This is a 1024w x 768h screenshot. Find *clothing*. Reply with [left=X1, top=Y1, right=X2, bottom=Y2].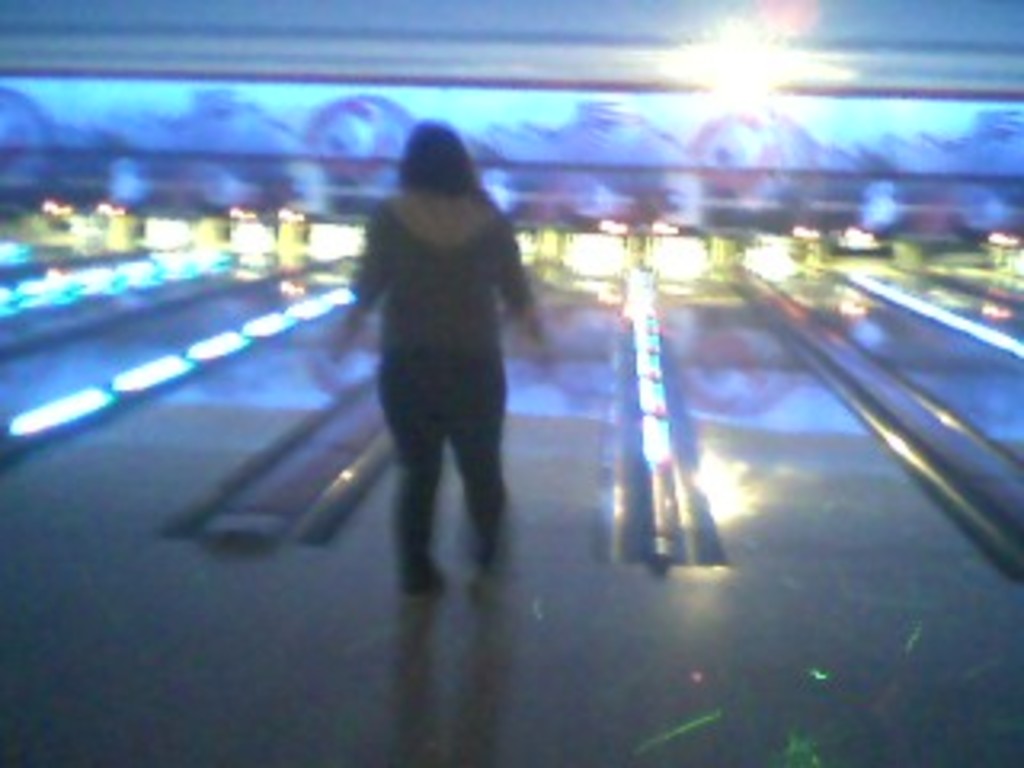
[left=330, top=128, right=541, bottom=586].
